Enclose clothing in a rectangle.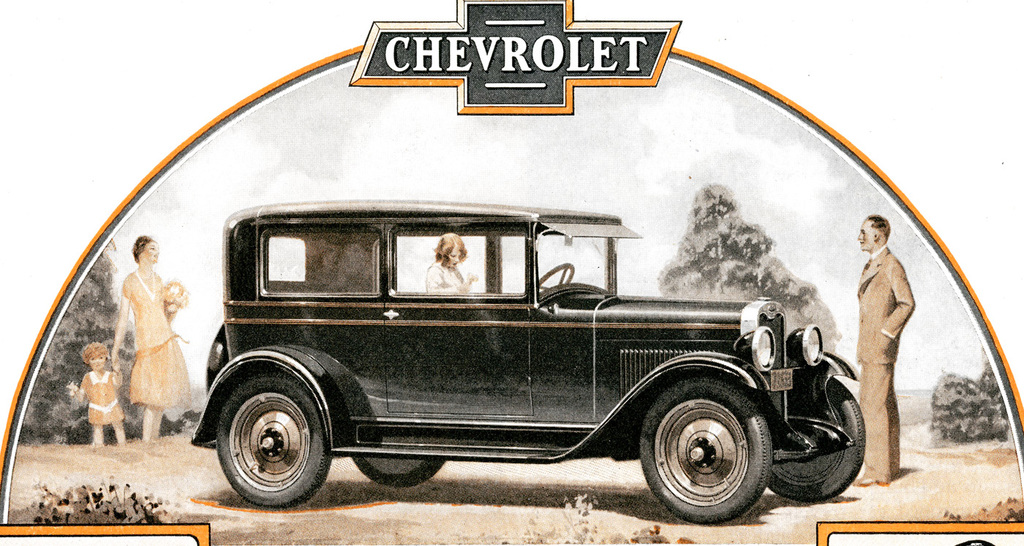
(77, 373, 124, 433).
